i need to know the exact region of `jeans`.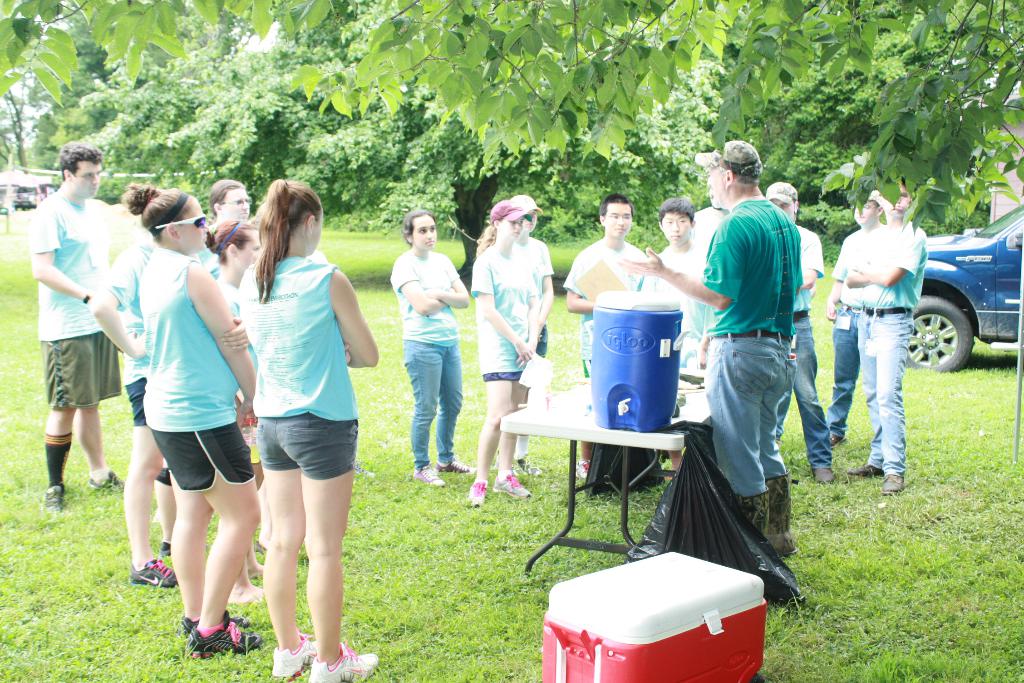
Region: {"left": 854, "top": 305, "right": 917, "bottom": 473}.
